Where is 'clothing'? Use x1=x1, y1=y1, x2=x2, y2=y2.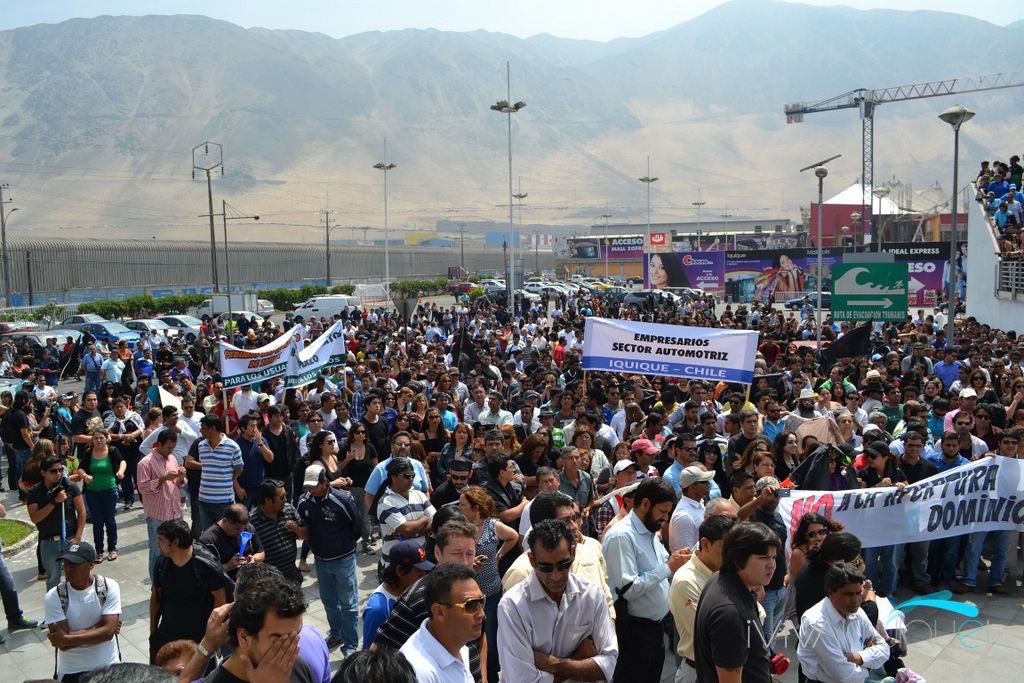
x1=127, y1=449, x2=176, y2=569.
